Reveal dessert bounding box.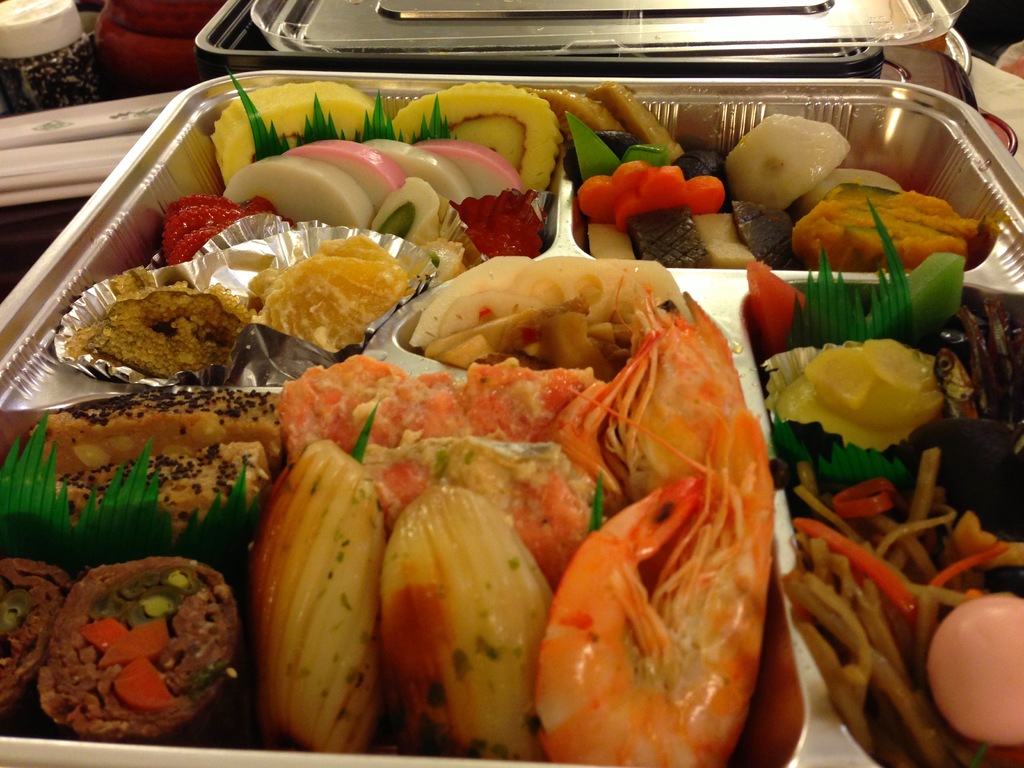
Revealed: crop(212, 229, 429, 354).
